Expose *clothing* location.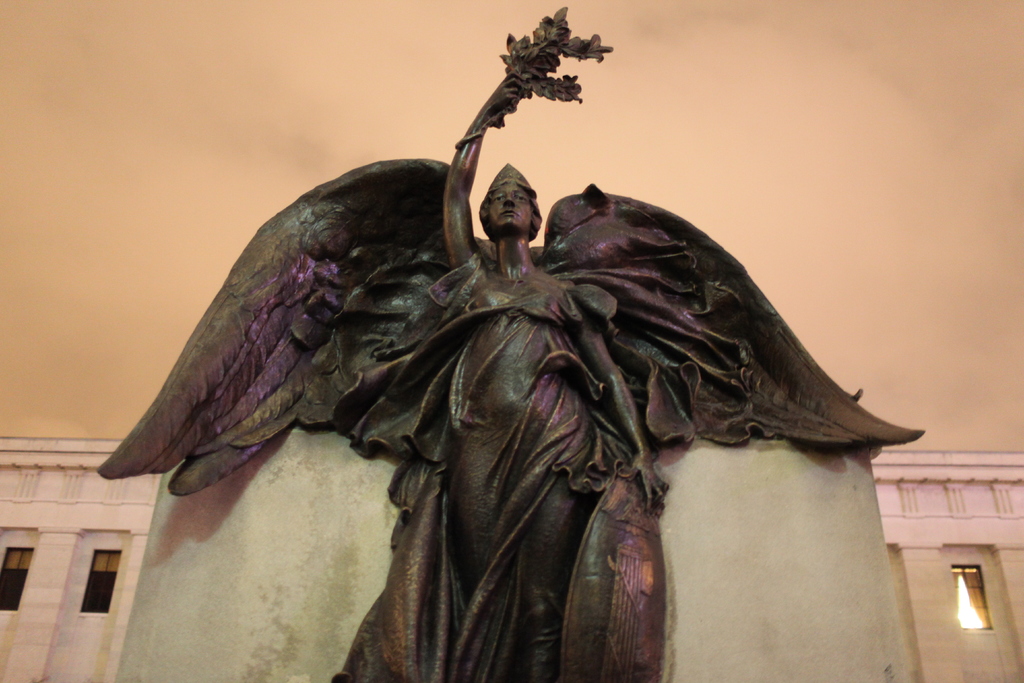
Exposed at [x1=330, y1=251, x2=703, y2=682].
